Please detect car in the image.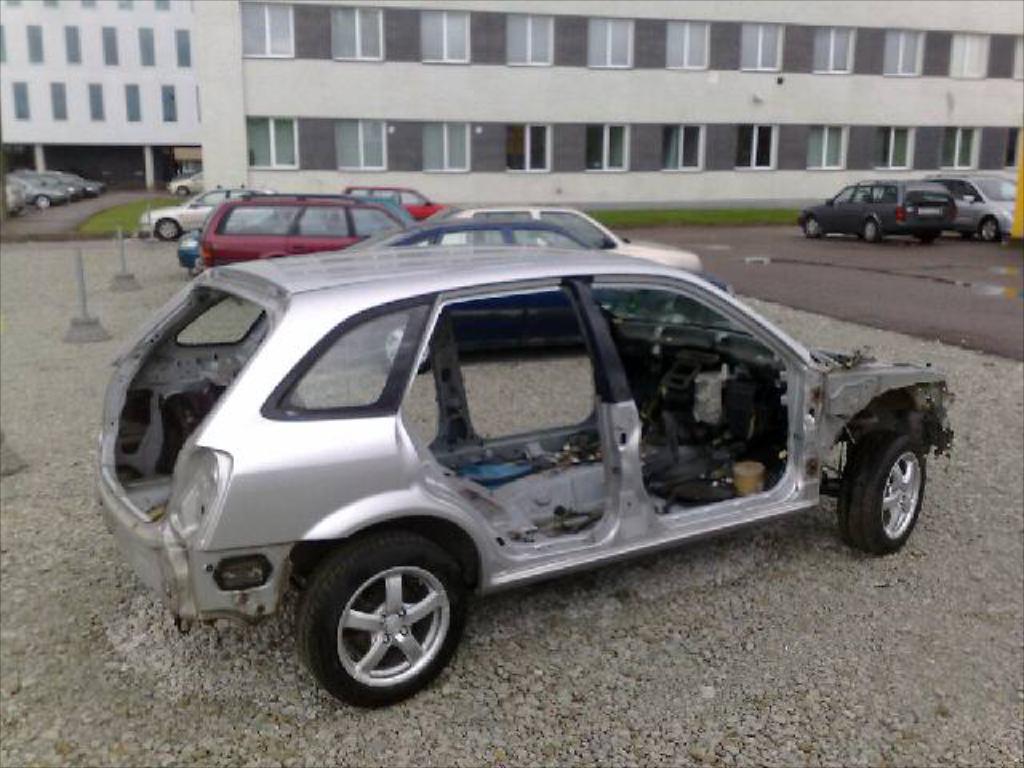
region(790, 176, 960, 243).
